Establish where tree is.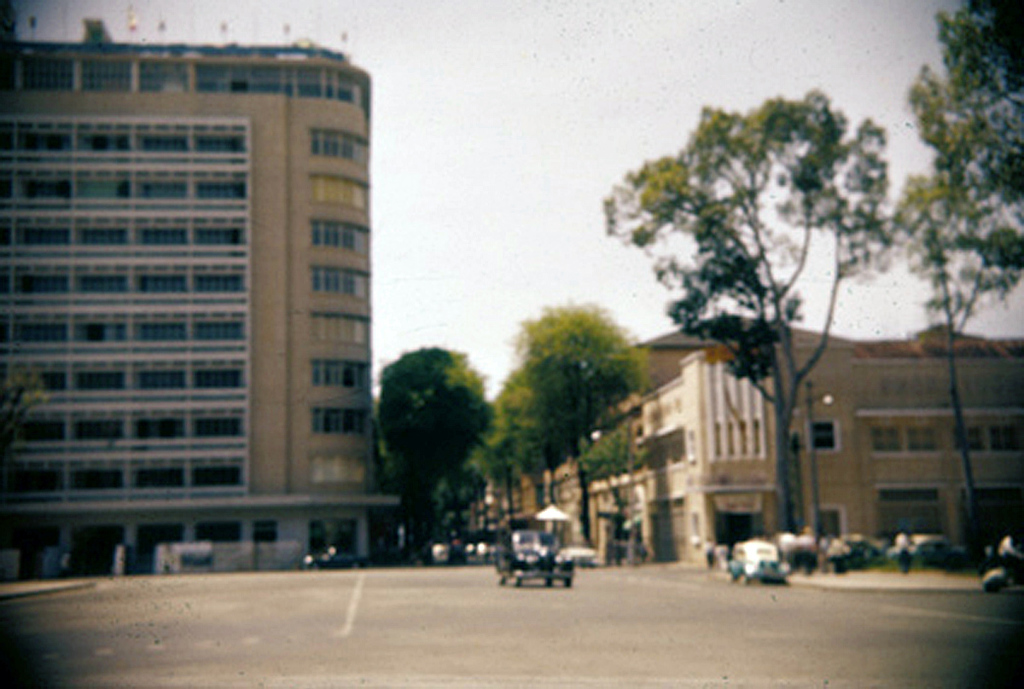
Established at box(903, 0, 1023, 202).
